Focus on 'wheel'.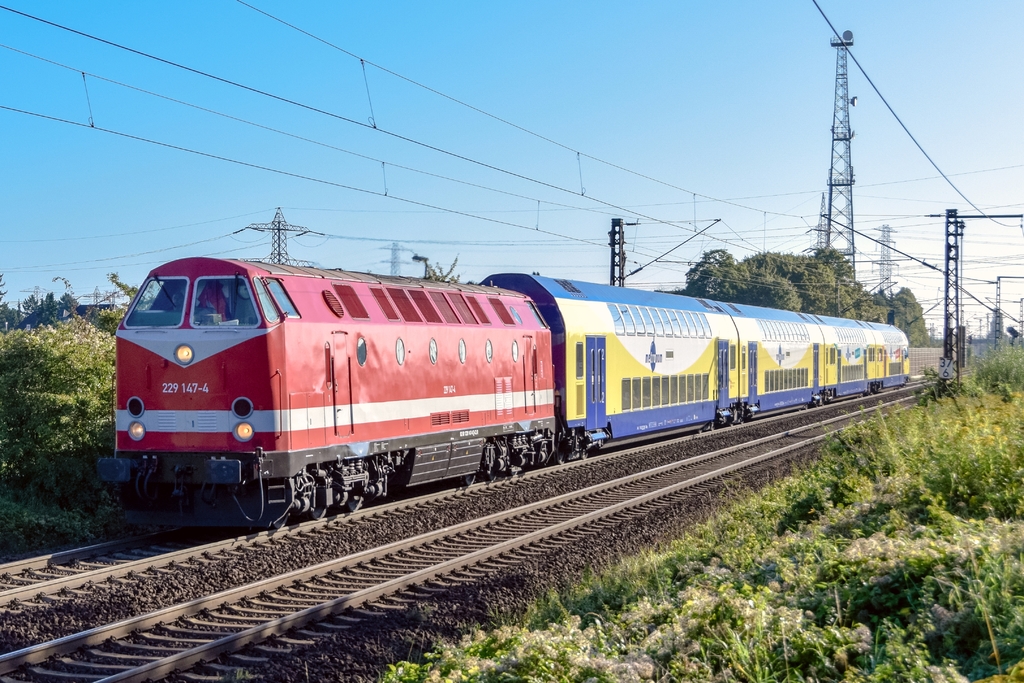
Focused at l=488, t=472, r=499, b=481.
